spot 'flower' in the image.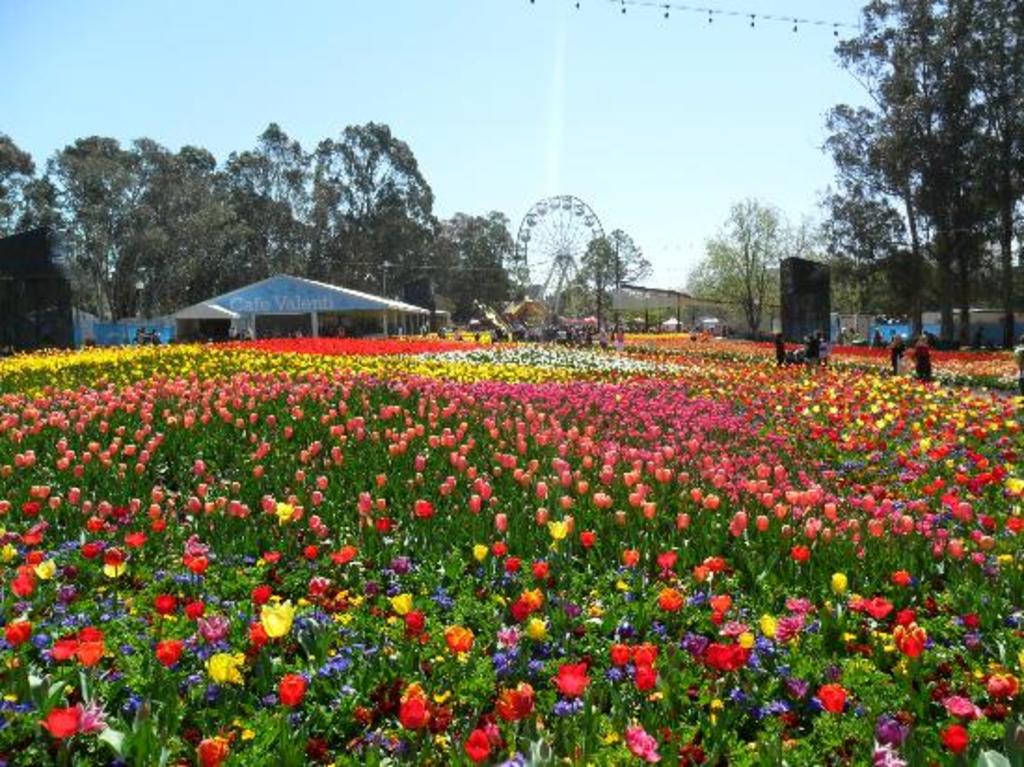
'flower' found at pyautogui.locateOnScreen(0, 460, 19, 477).
